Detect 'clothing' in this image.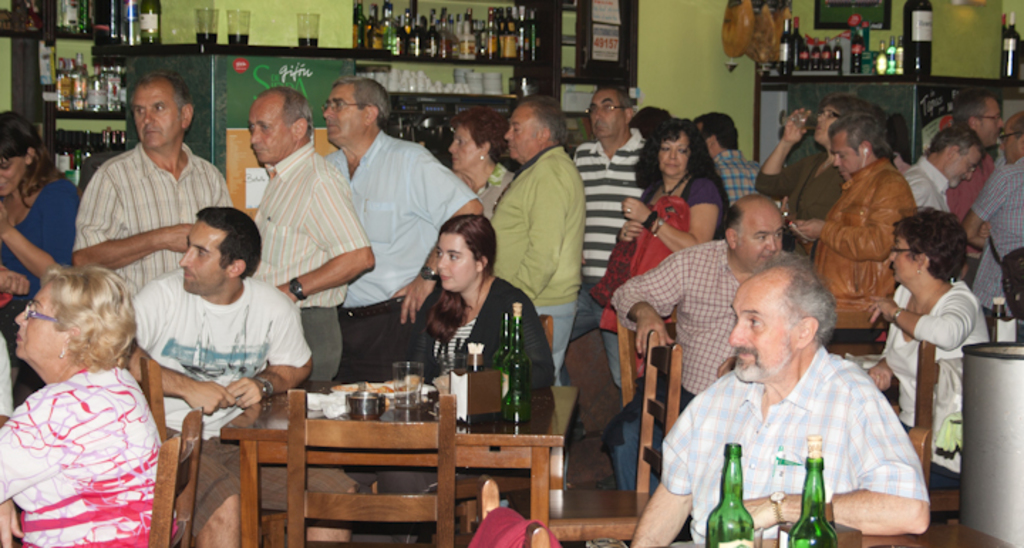
Detection: {"left": 711, "top": 138, "right": 759, "bottom": 214}.
